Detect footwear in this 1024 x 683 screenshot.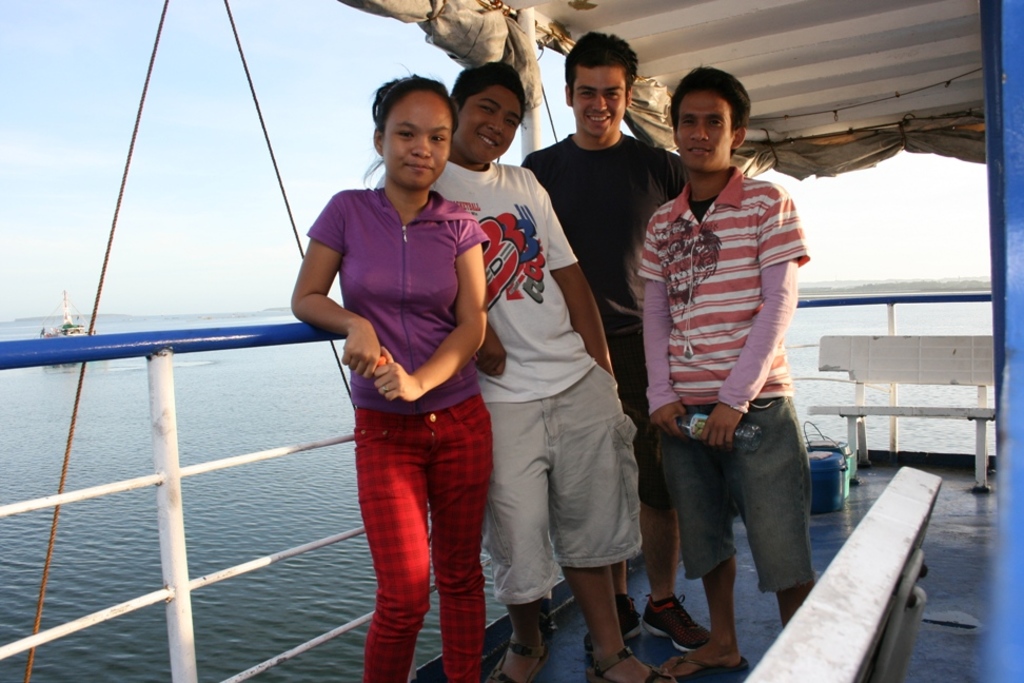
Detection: l=487, t=629, r=552, b=682.
